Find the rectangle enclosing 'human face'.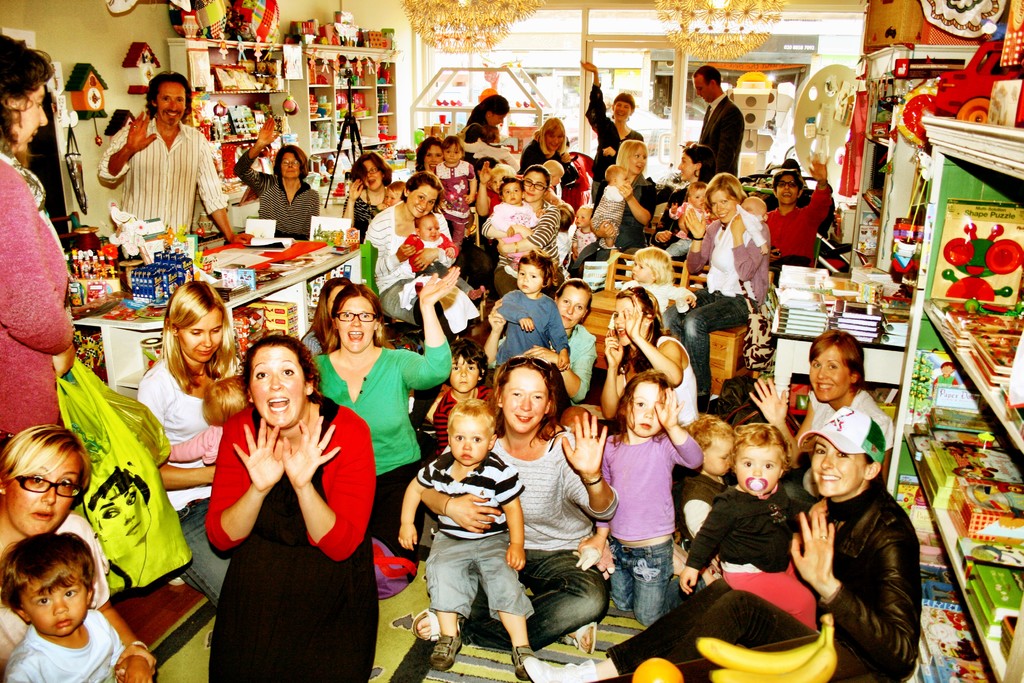
rect(97, 490, 150, 541).
